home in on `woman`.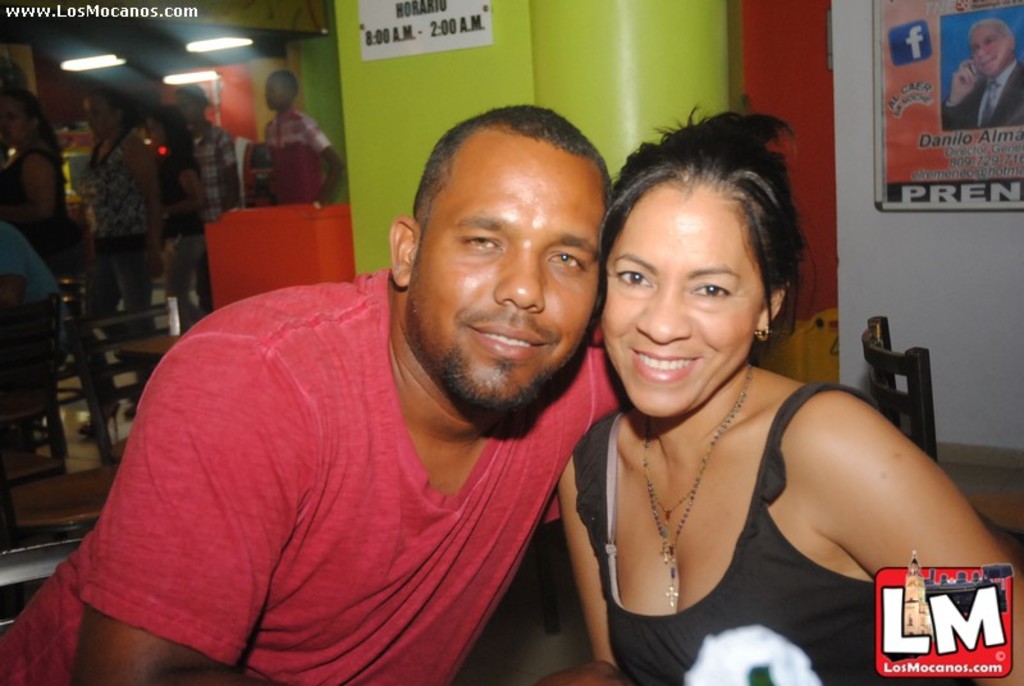
Homed in at (76, 86, 173, 357).
